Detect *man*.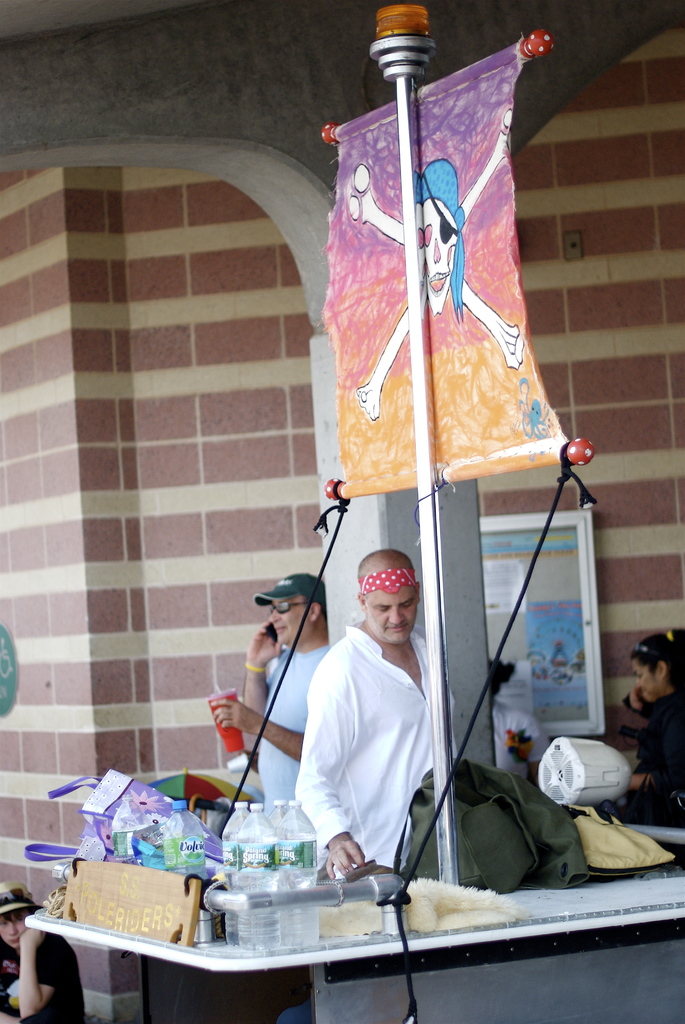
Detected at (left=210, top=568, right=333, bottom=832).
